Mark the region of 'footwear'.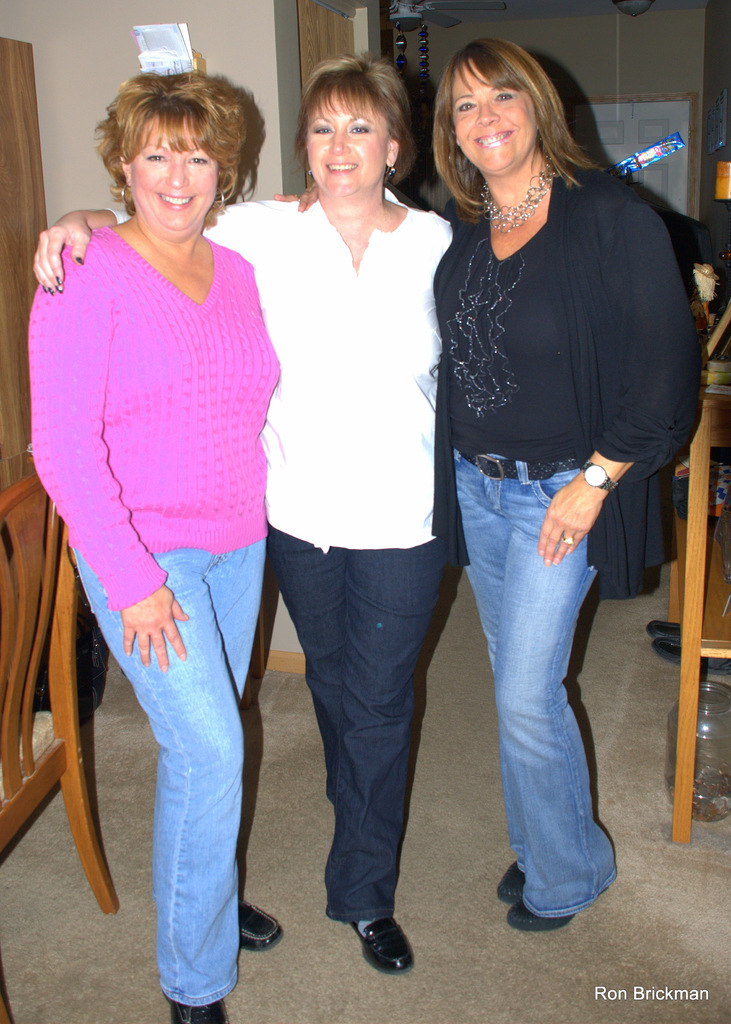
Region: (left=495, top=856, right=530, bottom=902).
